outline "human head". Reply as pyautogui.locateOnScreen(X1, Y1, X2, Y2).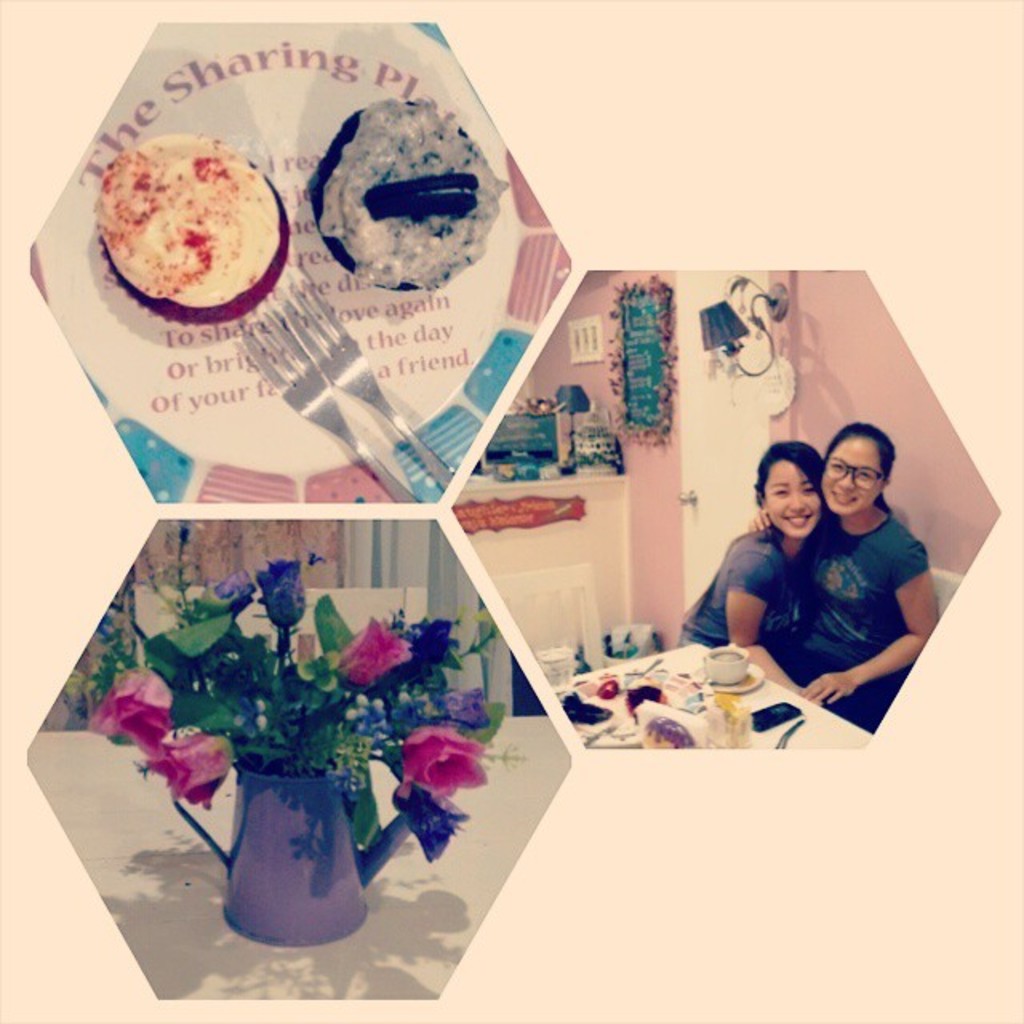
pyautogui.locateOnScreen(819, 440, 894, 514).
